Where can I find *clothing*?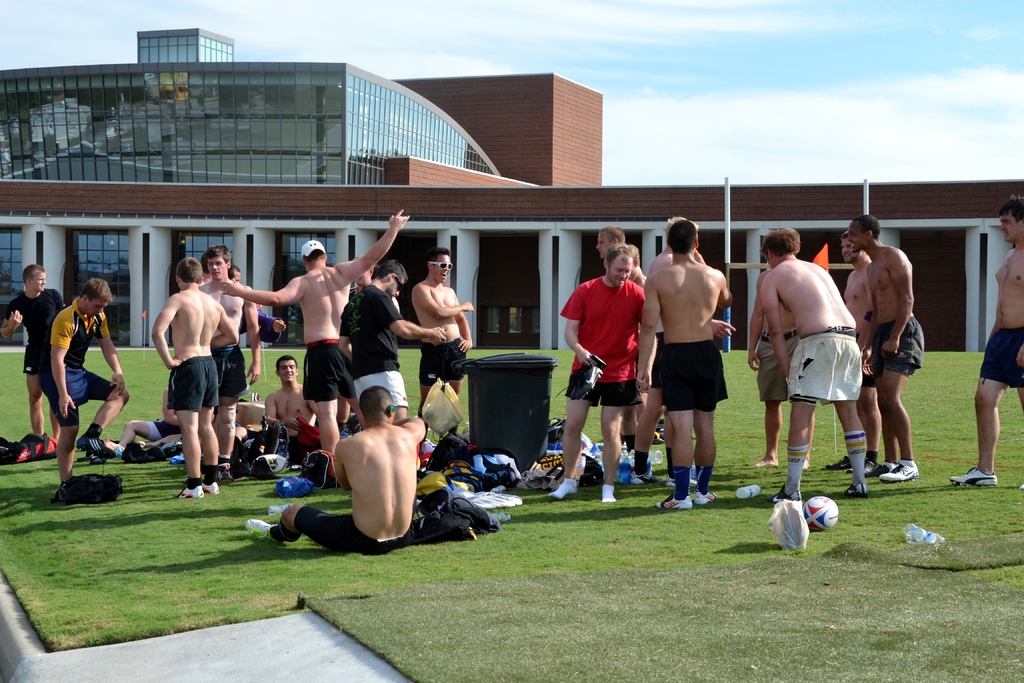
You can find it at x1=758 y1=335 x2=803 y2=406.
